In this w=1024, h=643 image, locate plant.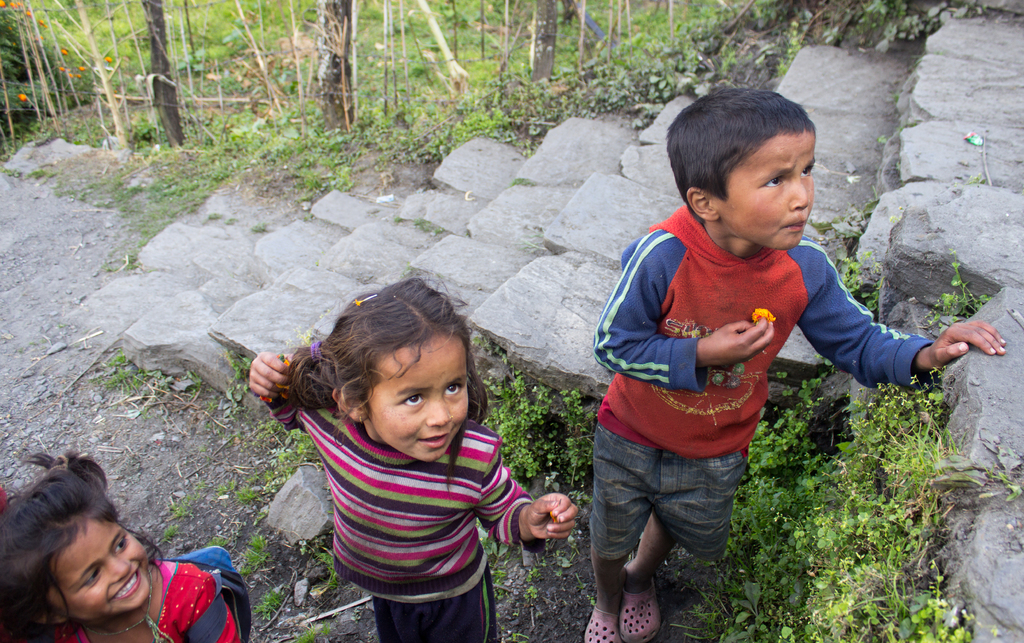
Bounding box: BBox(984, 460, 1023, 501).
